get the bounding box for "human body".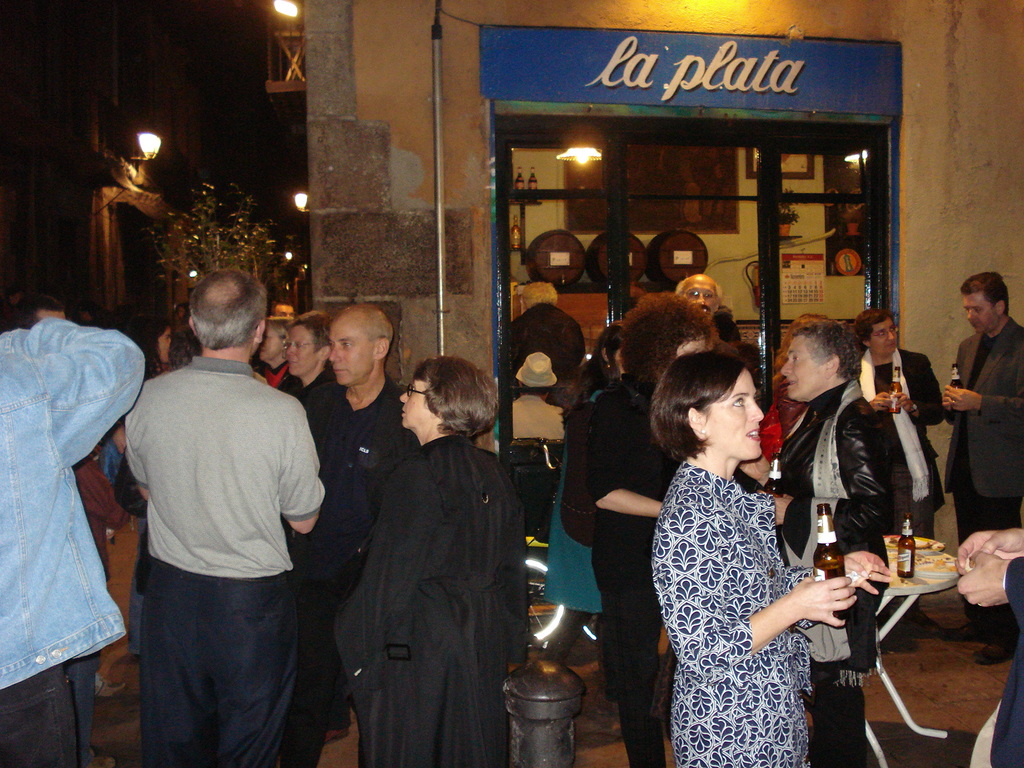
[x1=850, y1=341, x2=959, y2=547].
